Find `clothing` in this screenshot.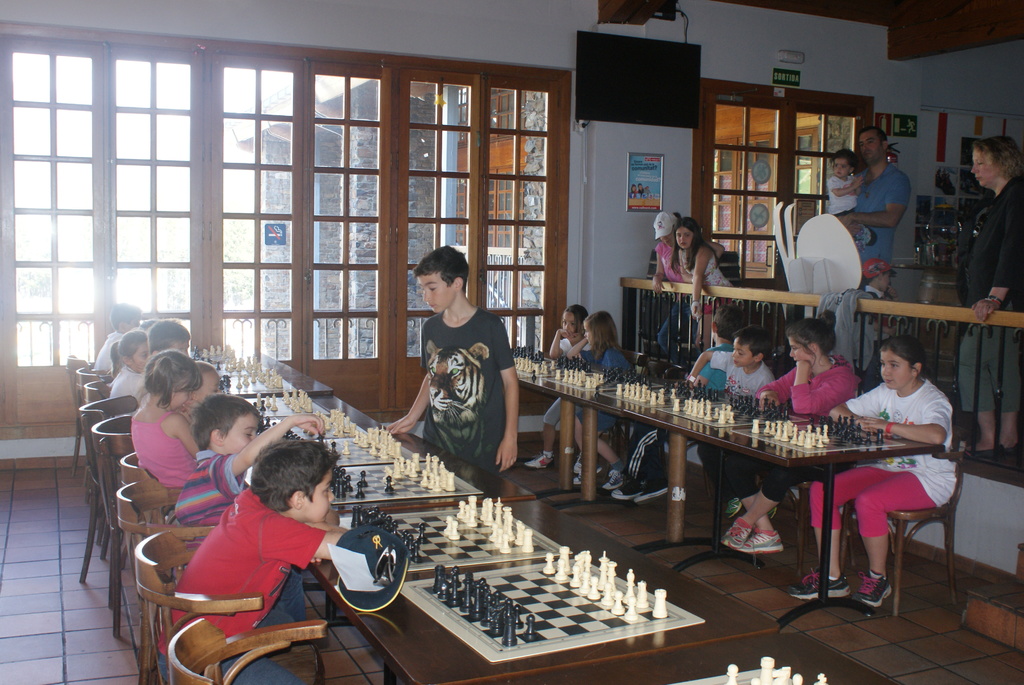
The bounding box for `clothing` is 963:177:1023:411.
